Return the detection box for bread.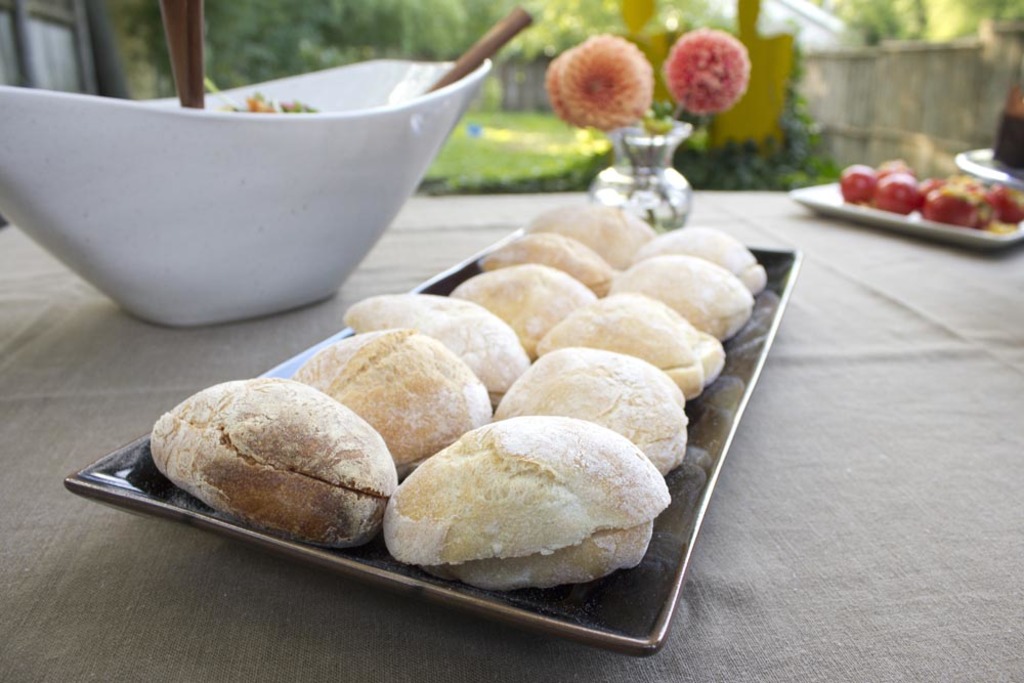
{"x1": 375, "y1": 415, "x2": 655, "y2": 592}.
